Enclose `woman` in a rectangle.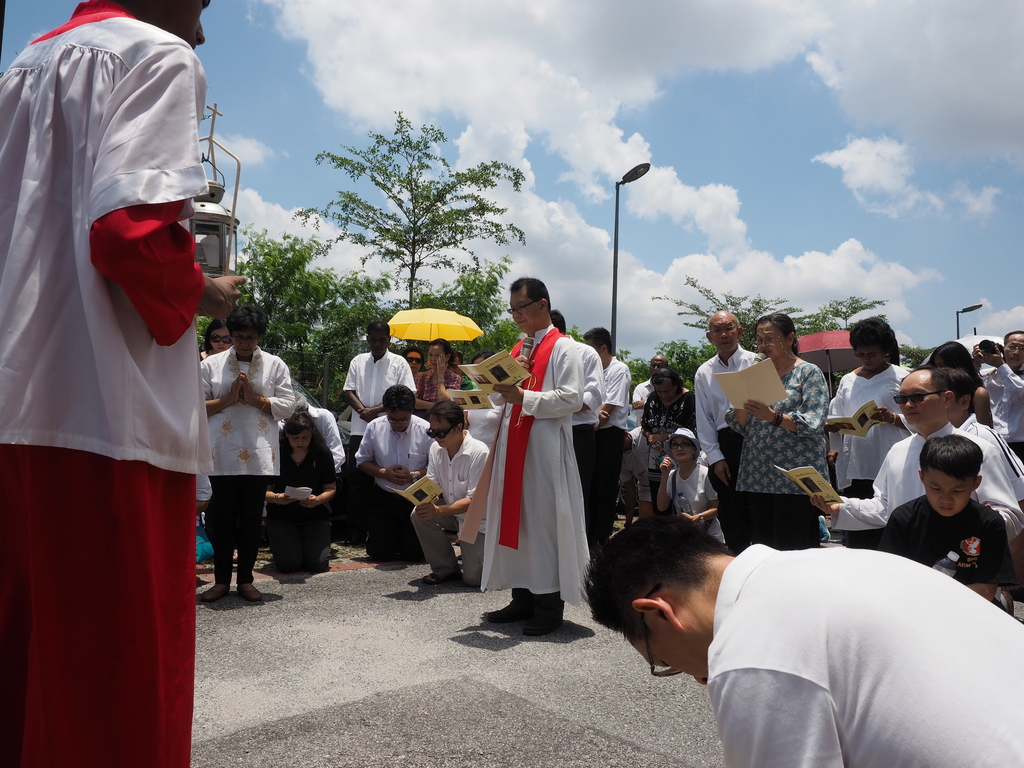
rect(258, 418, 337, 573).
